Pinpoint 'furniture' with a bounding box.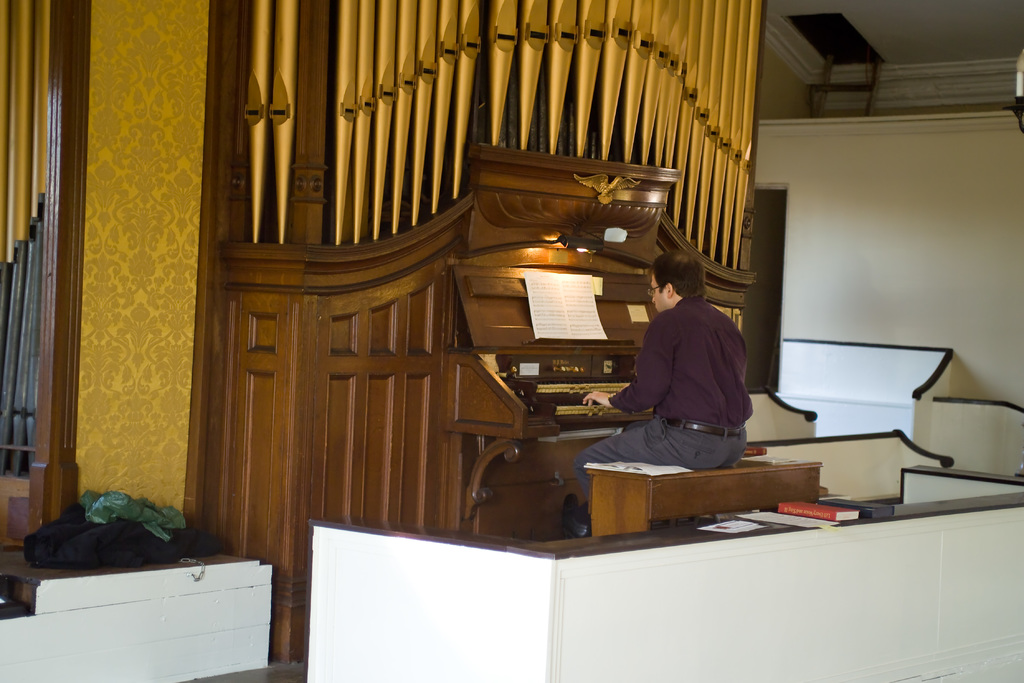
584/456/817/534.
